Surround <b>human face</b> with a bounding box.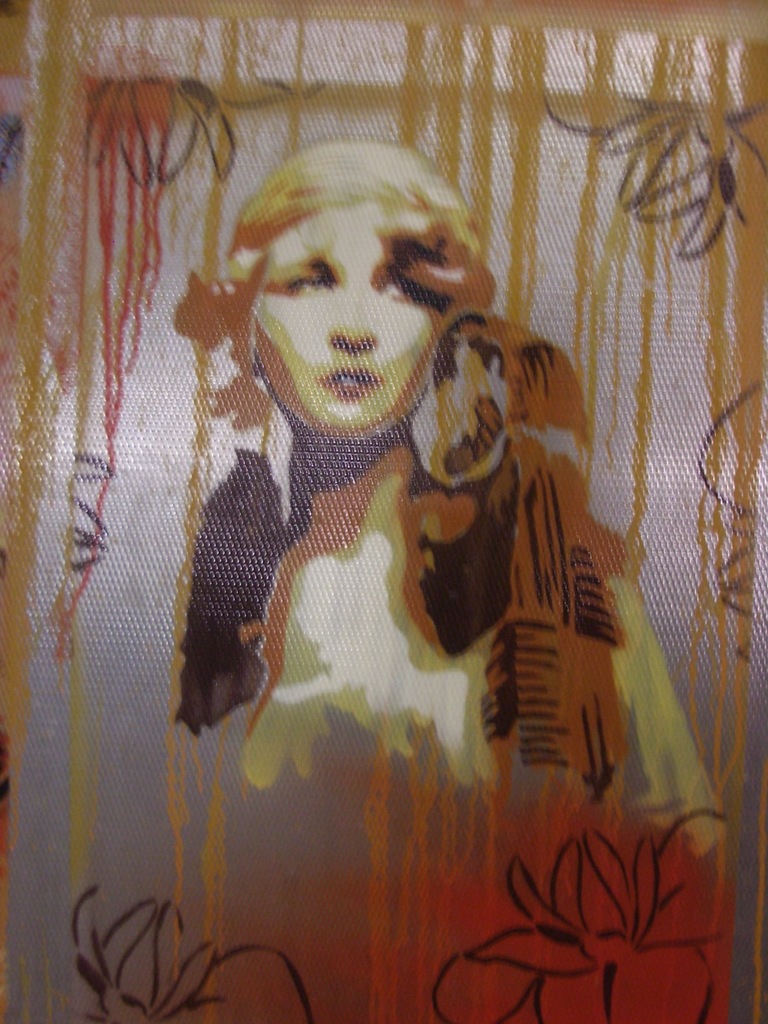
(248,212,434,436).
